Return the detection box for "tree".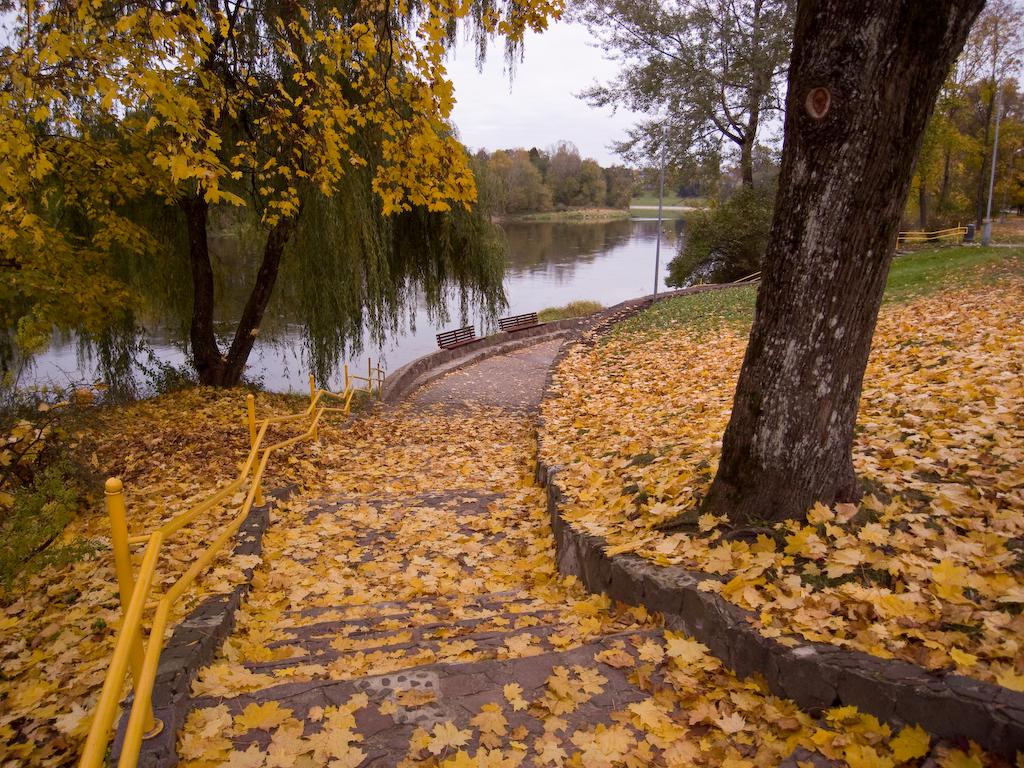
bbox=(6, 0, 531, 436).
